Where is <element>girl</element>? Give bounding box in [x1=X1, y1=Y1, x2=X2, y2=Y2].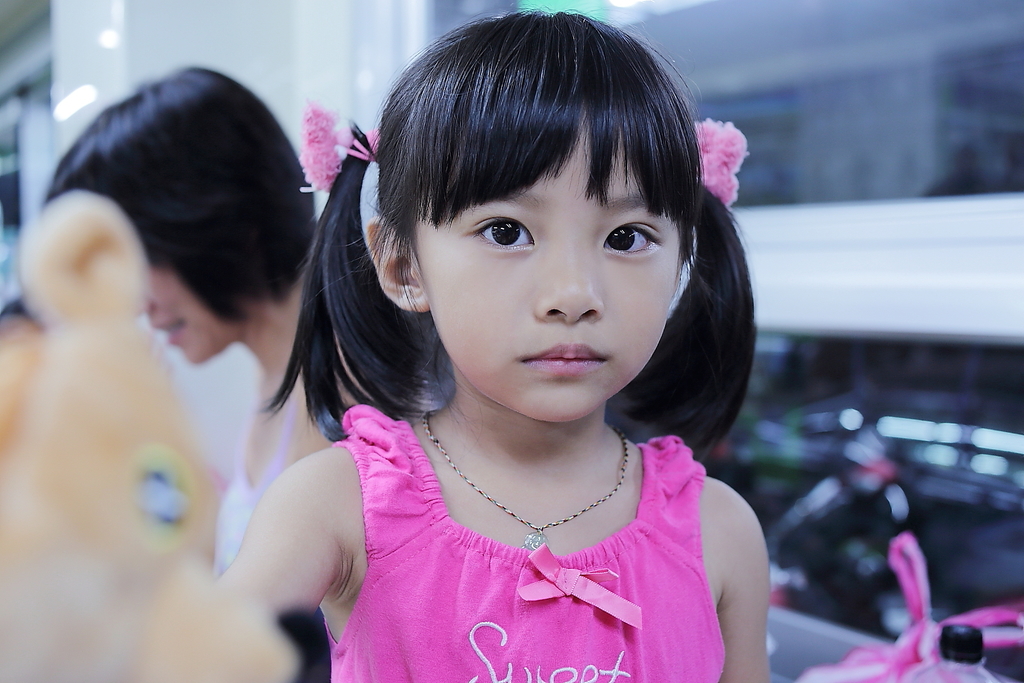
[x1=39, y1=64, x2=410, y2=572].
